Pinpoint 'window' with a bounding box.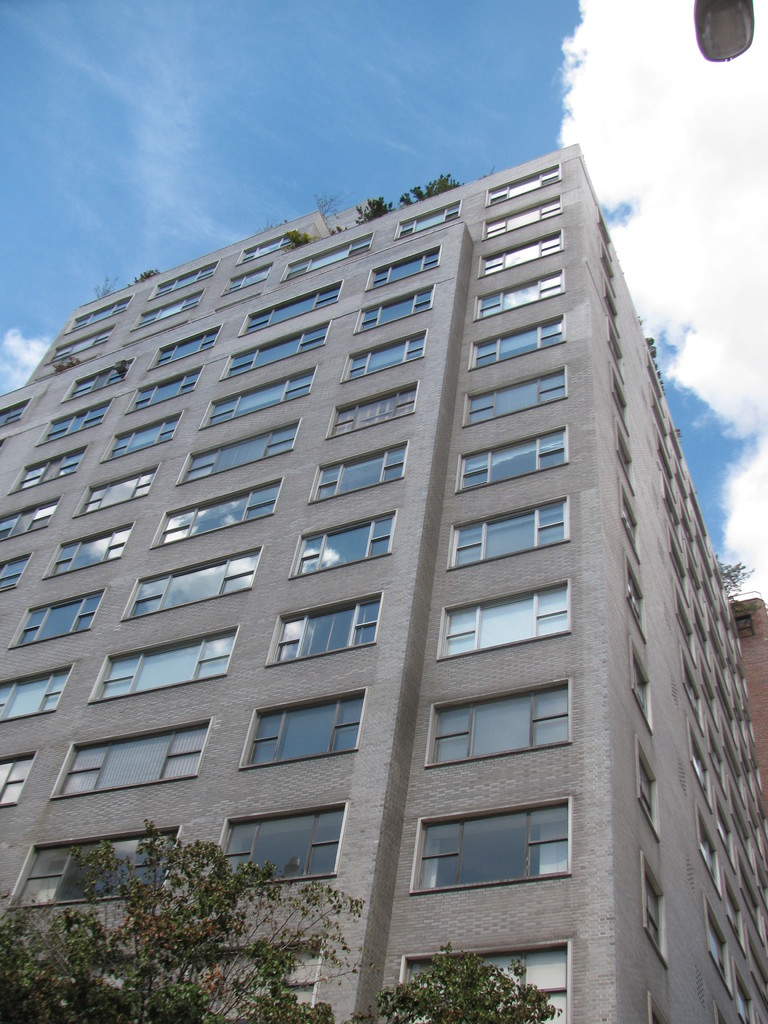
l=212, t=801, r=345, b=876.
